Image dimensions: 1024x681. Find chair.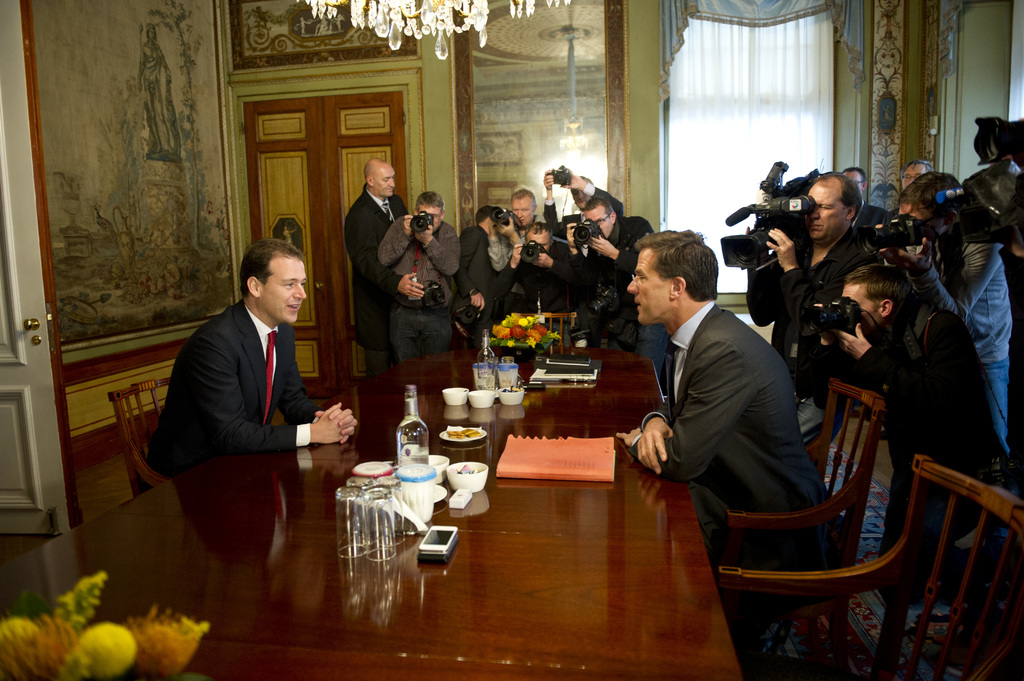
bbox=[706, 373, 888, 680].
